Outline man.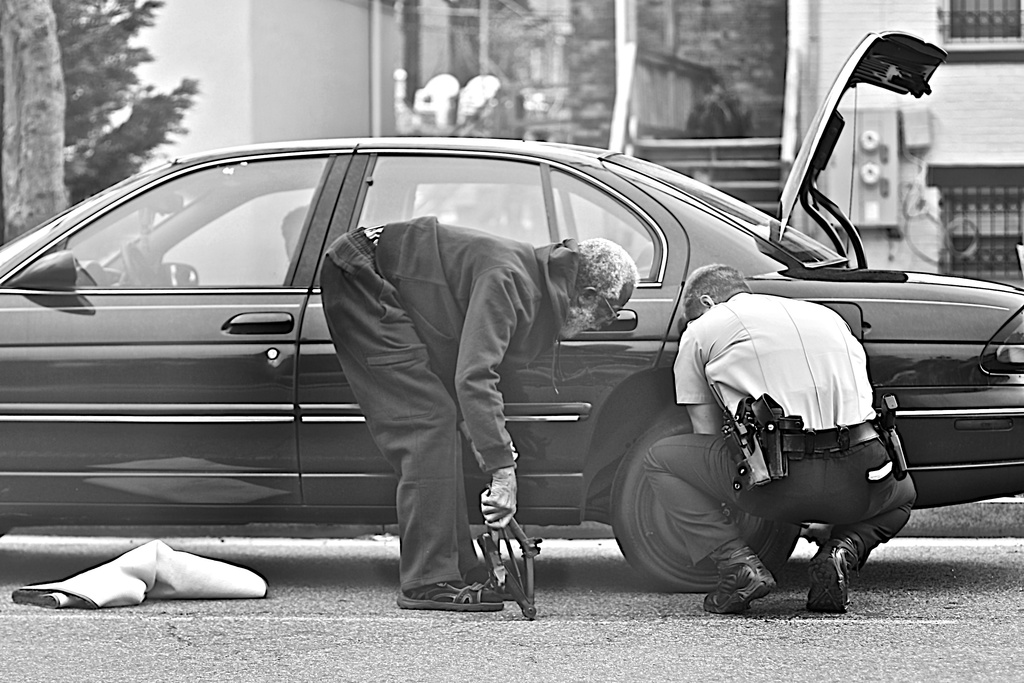
Outline: x1=601, y1=257, x2=929, y2=630.
